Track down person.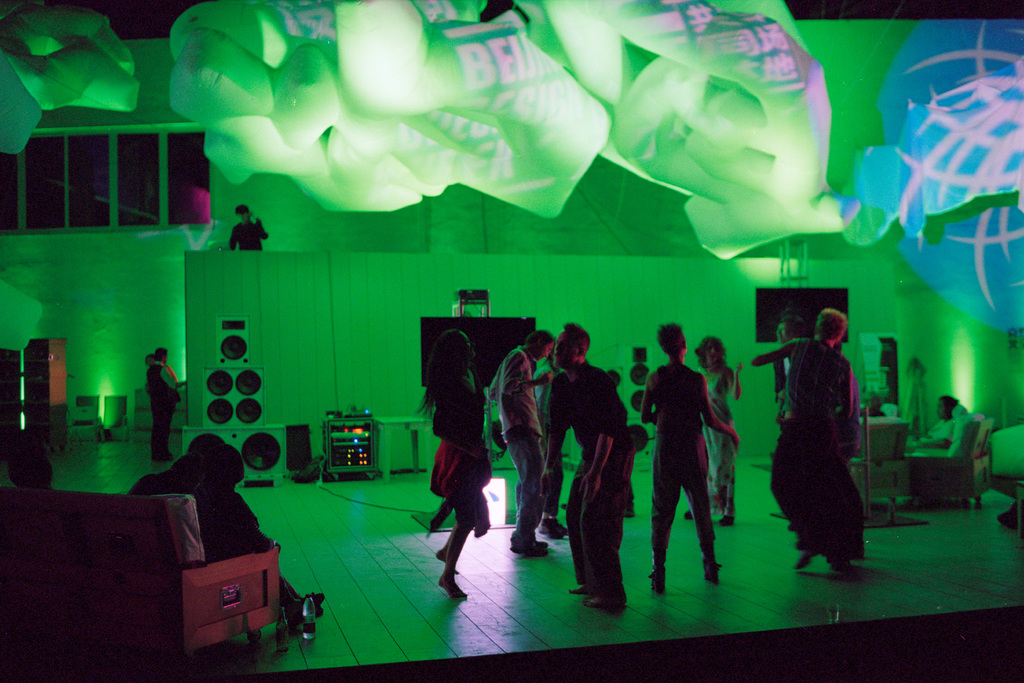
Tracked to pyautogui.locateOnScreen(141, 346, 185, 462).
